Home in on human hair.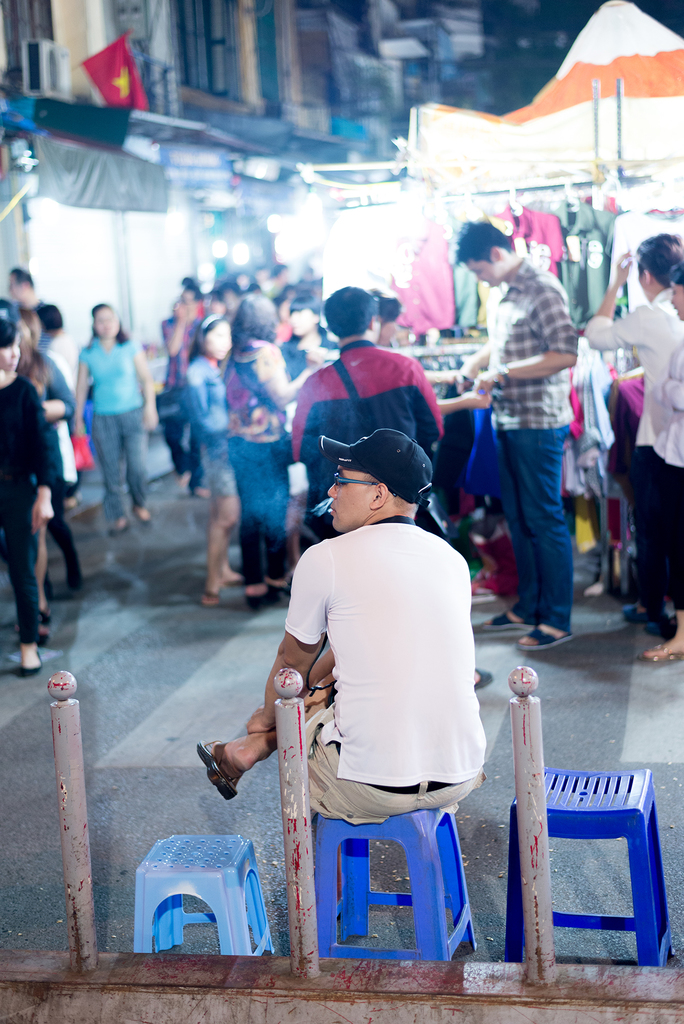
Homed in at left=365, top=286, right=403, bottom=323.
